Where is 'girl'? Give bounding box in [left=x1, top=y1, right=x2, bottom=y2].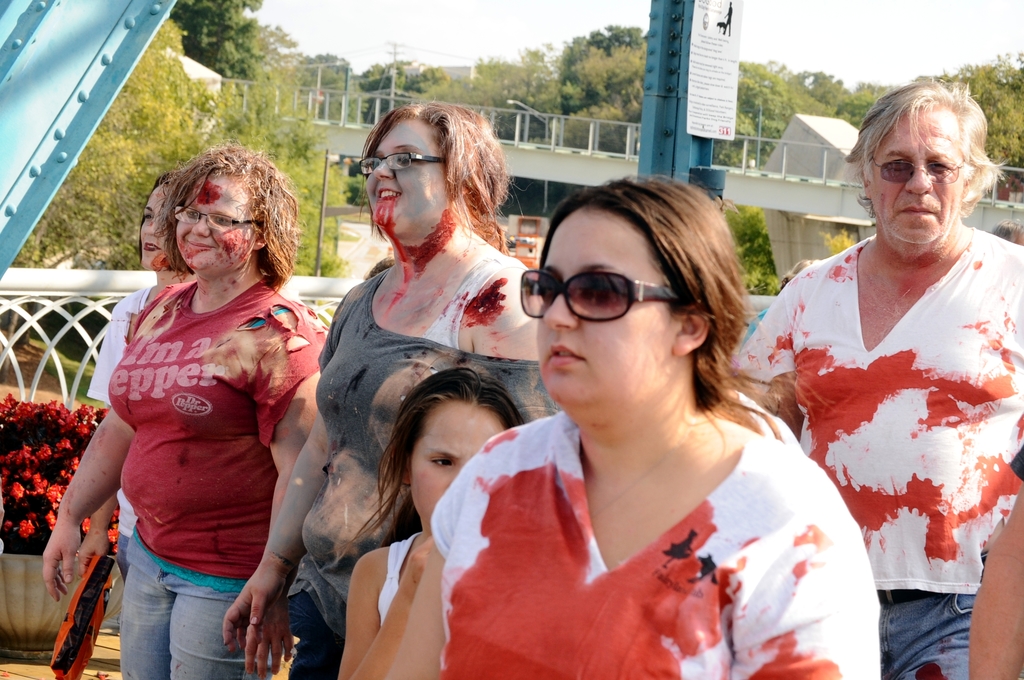
[left=72, top=170, right=181, bottom=582].
